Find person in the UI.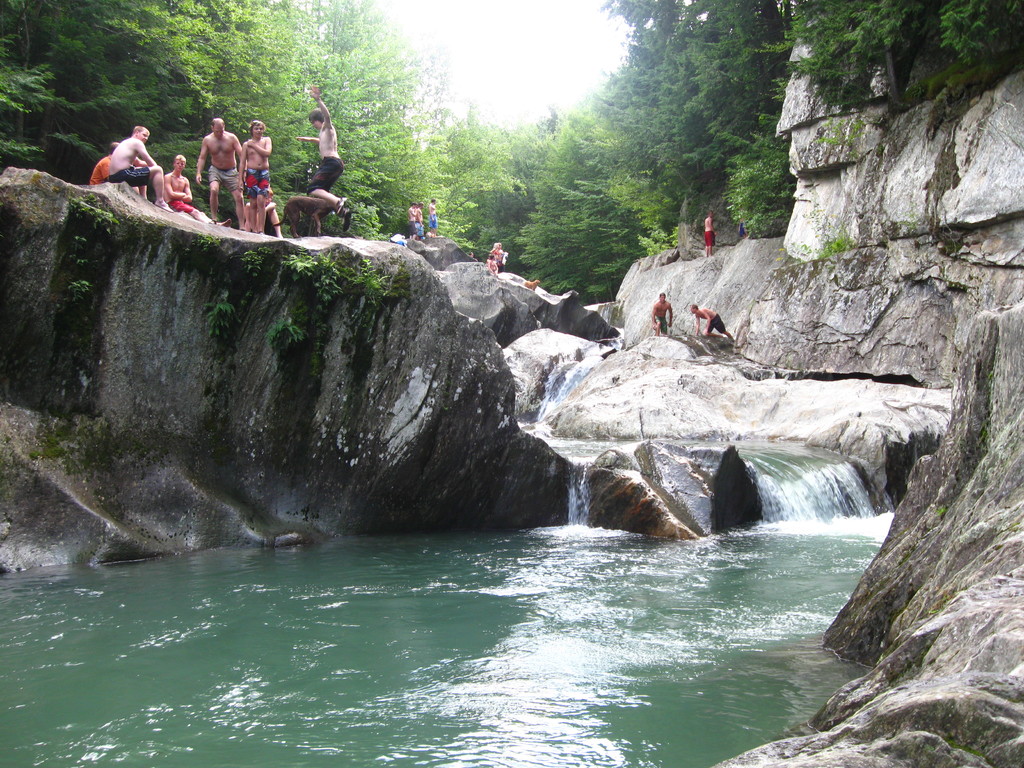
UI element at rect(415, 205, 424, 240).
